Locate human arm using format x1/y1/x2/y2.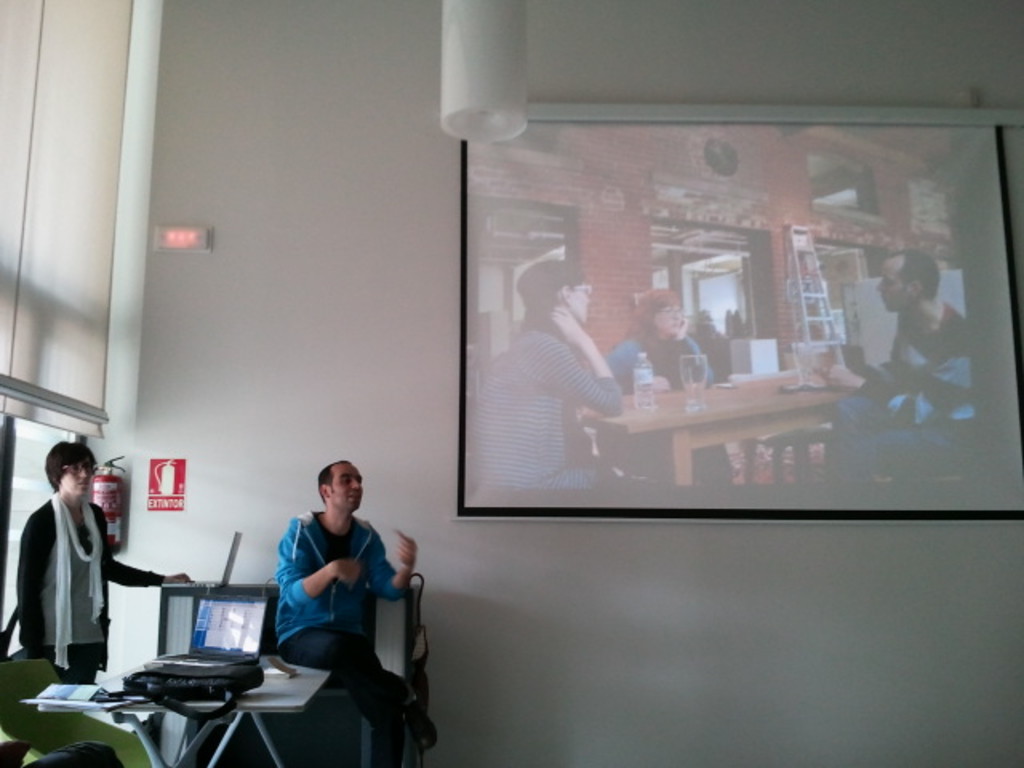
538/304/627/422.
